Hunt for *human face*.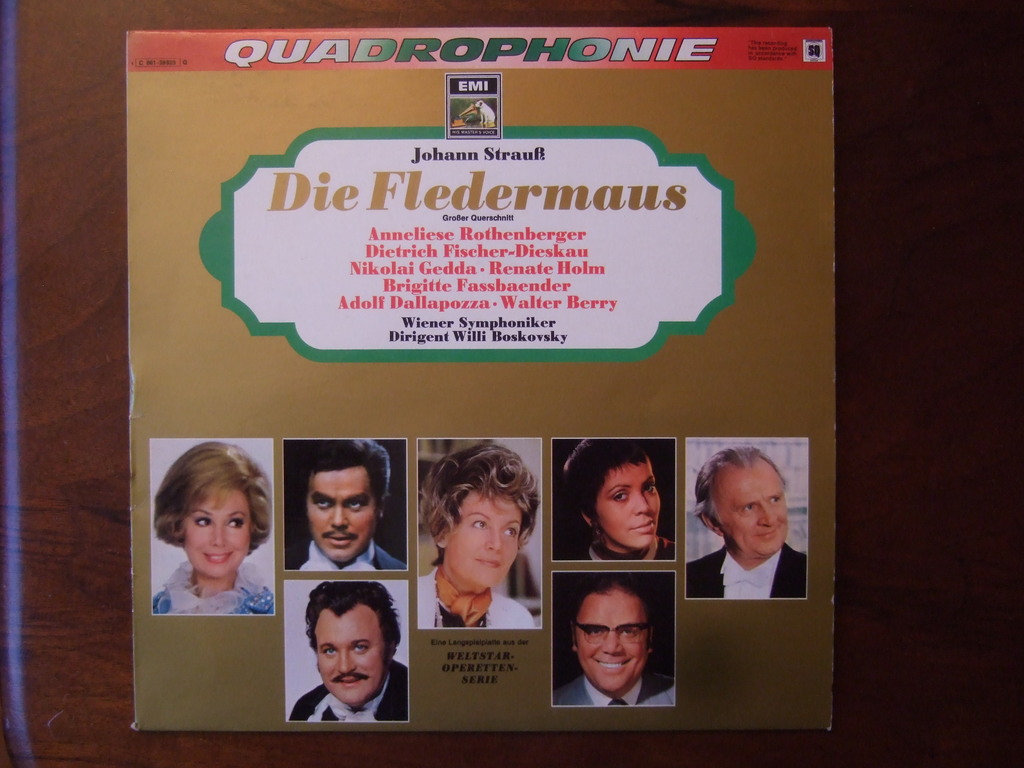
Hunted down at (308, 464, 374, 564).
